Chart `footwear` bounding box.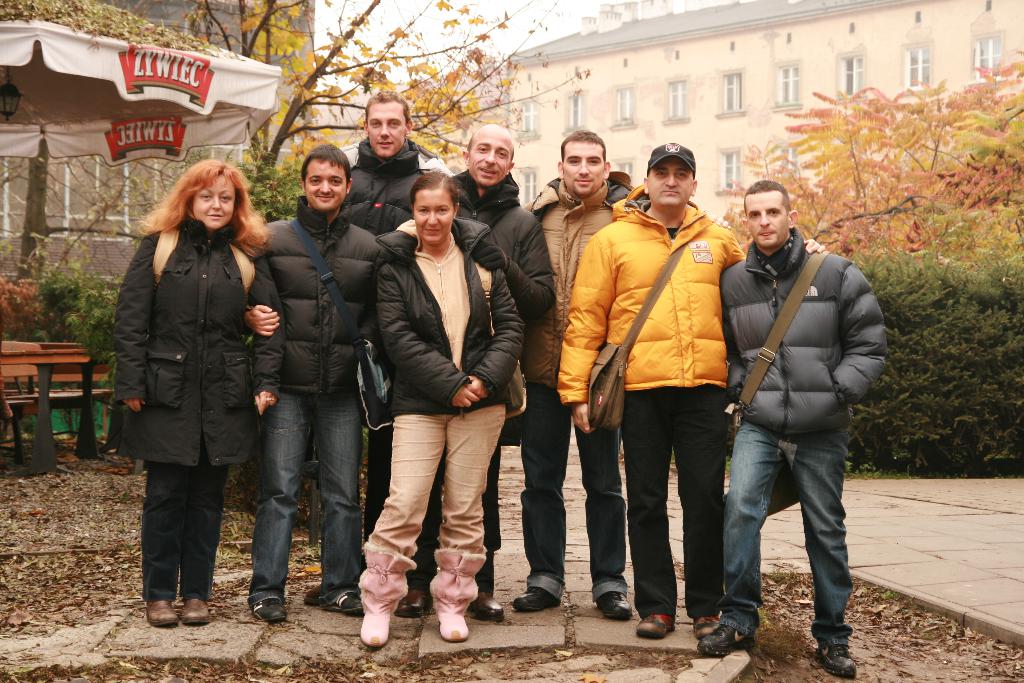
Charted: {"x1": 467, "y1": 587, "x2": 504, "y2": 625}.
